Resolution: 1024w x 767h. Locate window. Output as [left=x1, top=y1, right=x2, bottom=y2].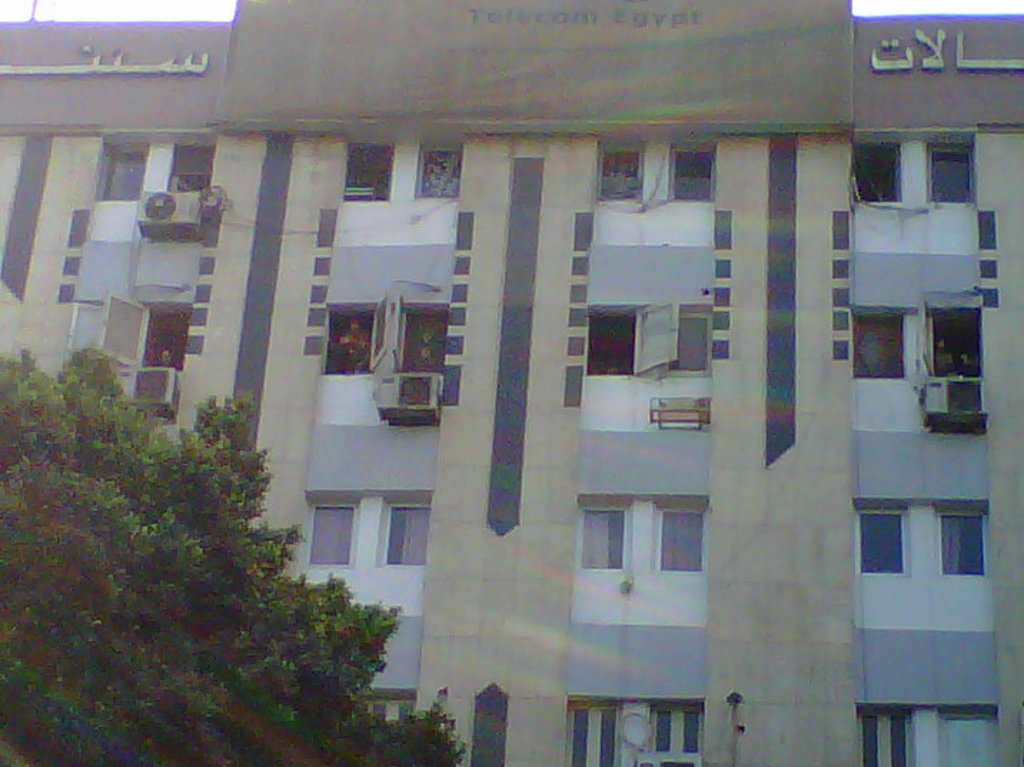
[left=671, top=146, right=715, bottom=199].
